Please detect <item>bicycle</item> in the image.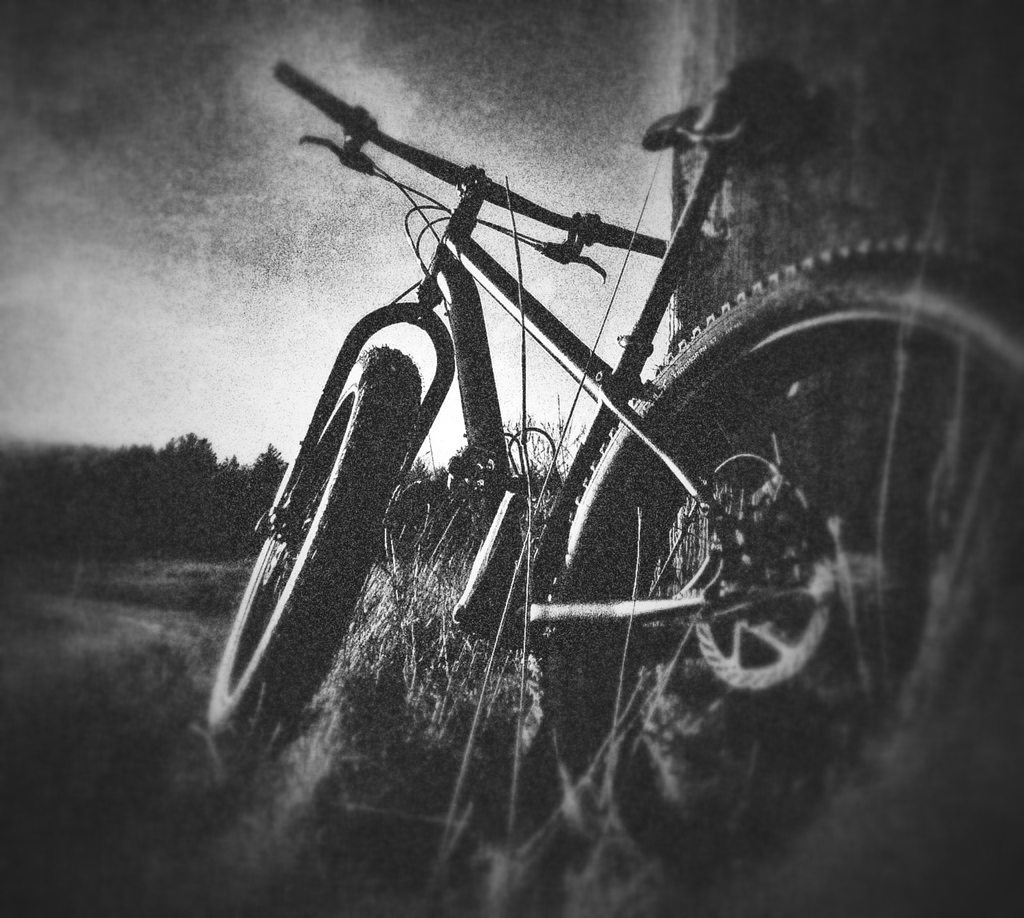
205,55,1023,910.
